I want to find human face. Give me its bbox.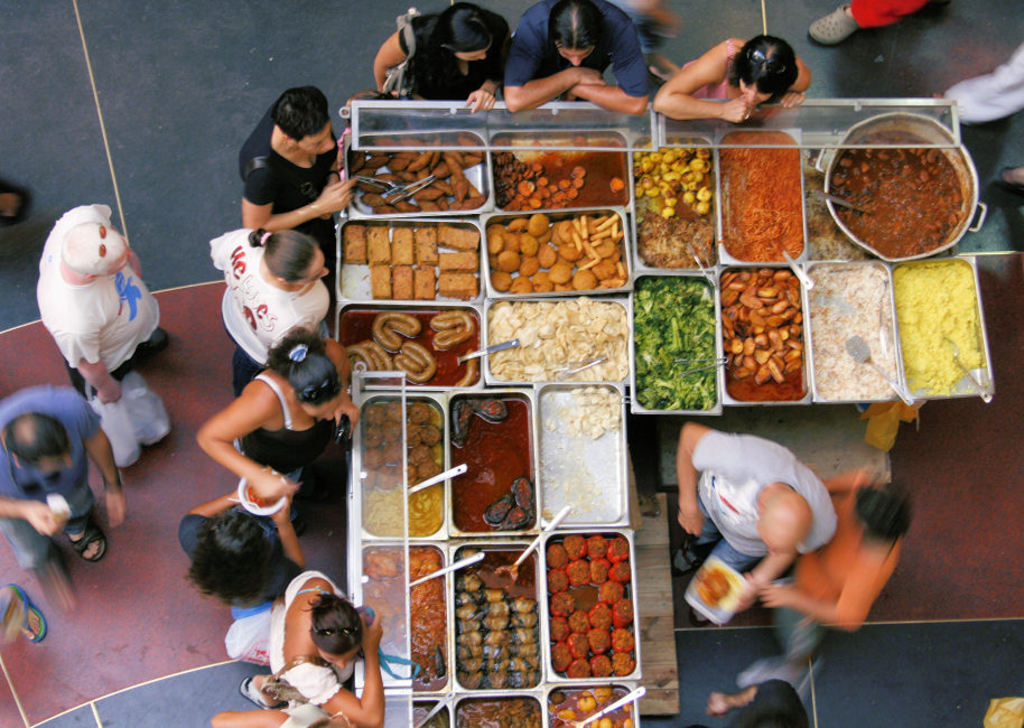
<bbox>316, 391, 339, 421</bbox>.
